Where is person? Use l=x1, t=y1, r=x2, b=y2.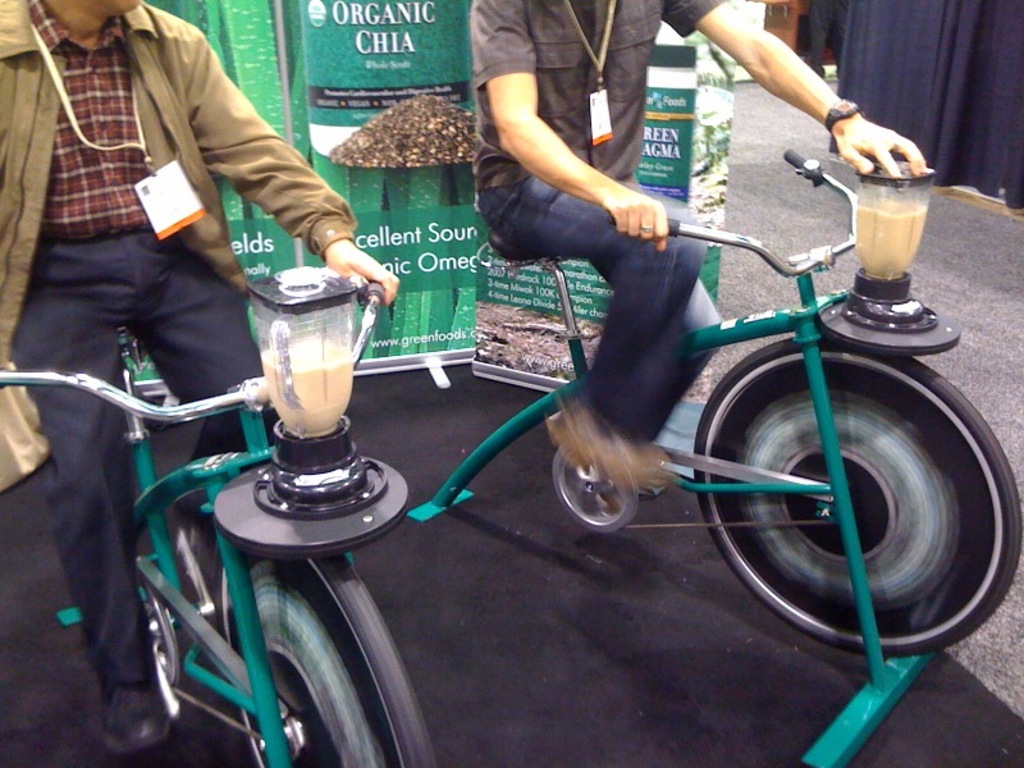
l=0, t=1, r=381, b=735.
